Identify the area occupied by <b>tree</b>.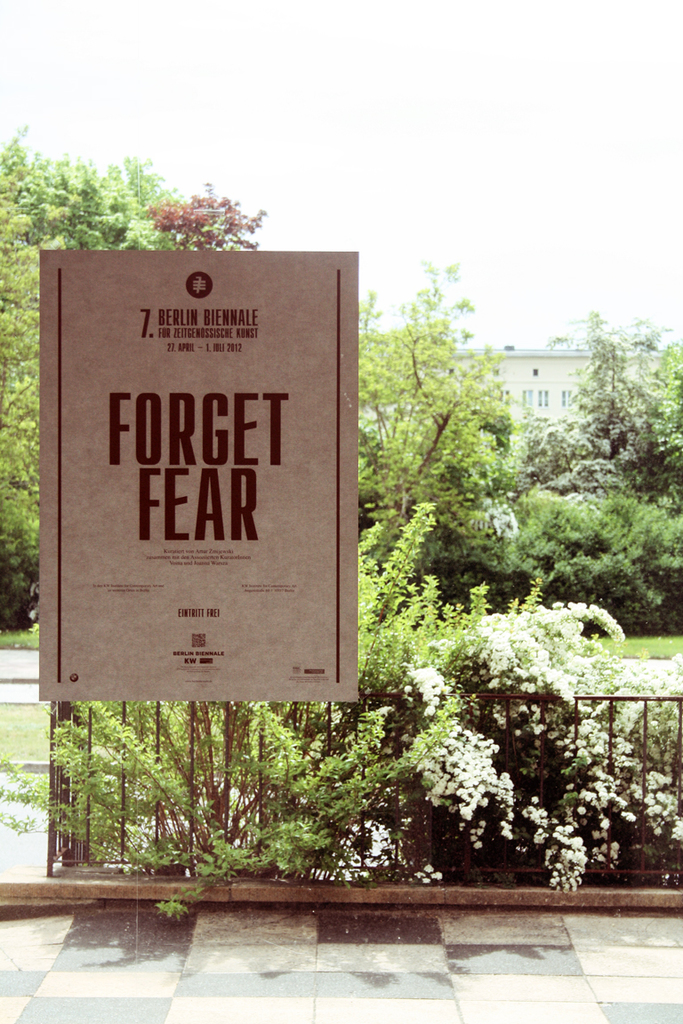
Area: crop(0, 119, 270, 631).
